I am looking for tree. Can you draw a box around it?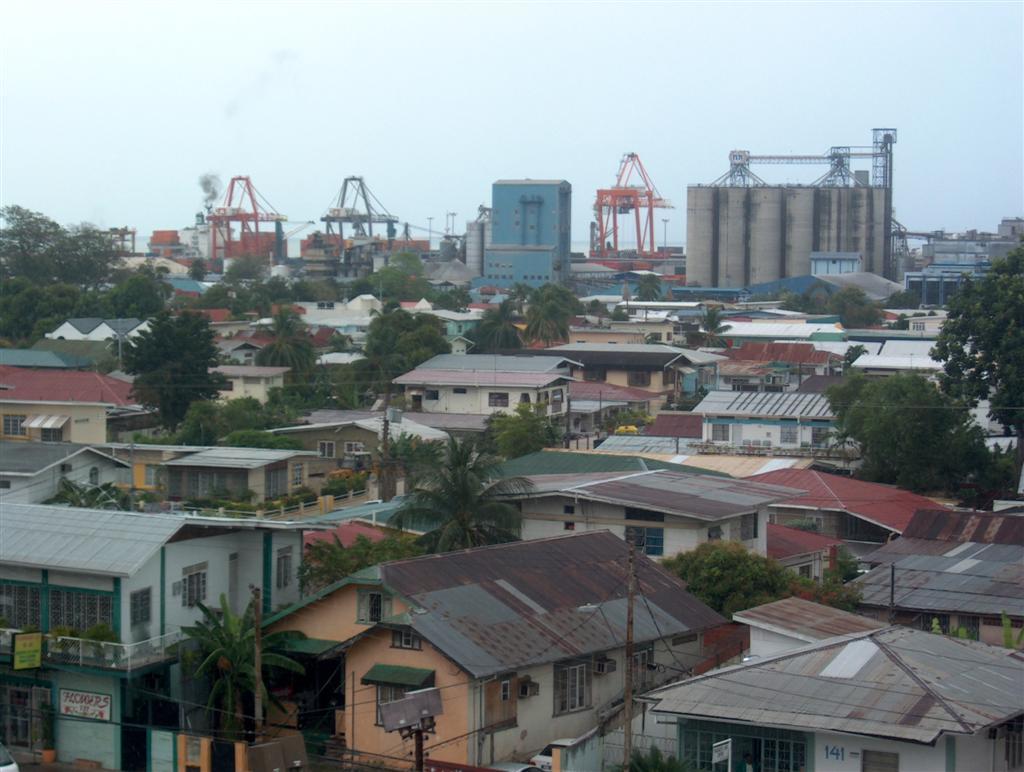
Sure, the bounding box is (left=923, top=251, right=1023, bottom=442).
